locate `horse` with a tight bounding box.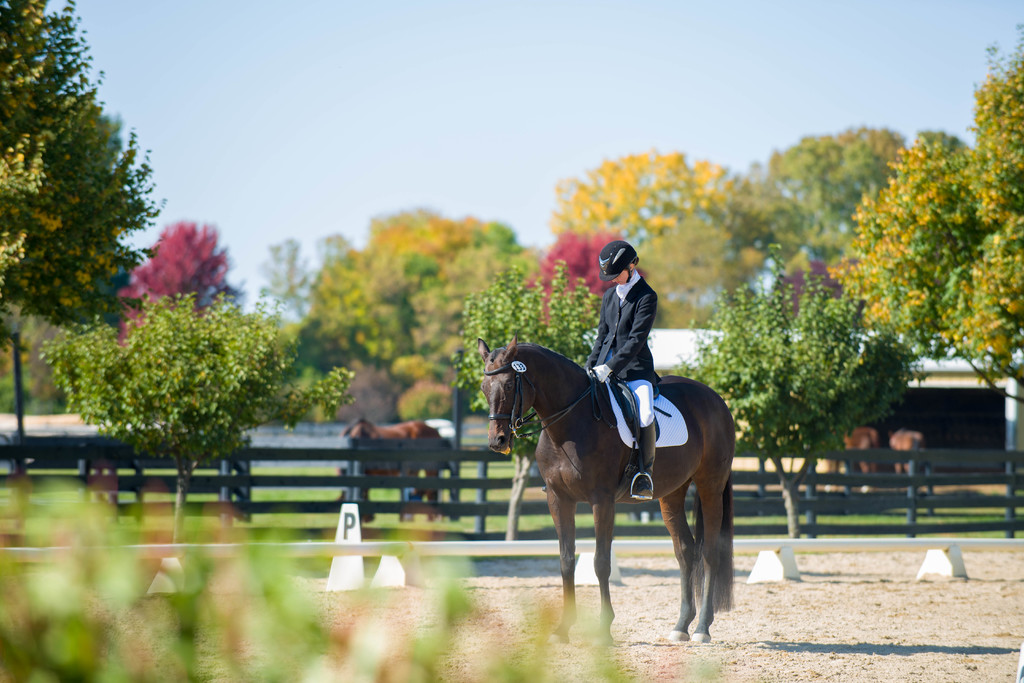
{"left": 476, "top": 332, "right": 739, "bottom": 647}.
